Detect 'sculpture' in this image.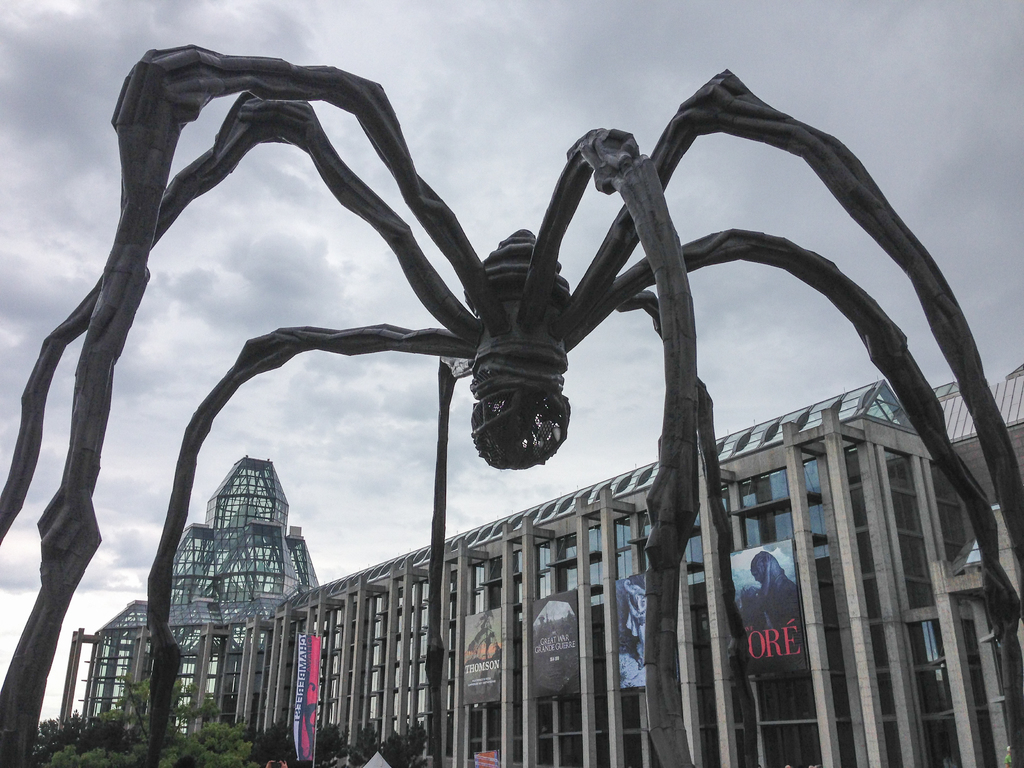
Detection: crop(0, 47, 1023, 746).
